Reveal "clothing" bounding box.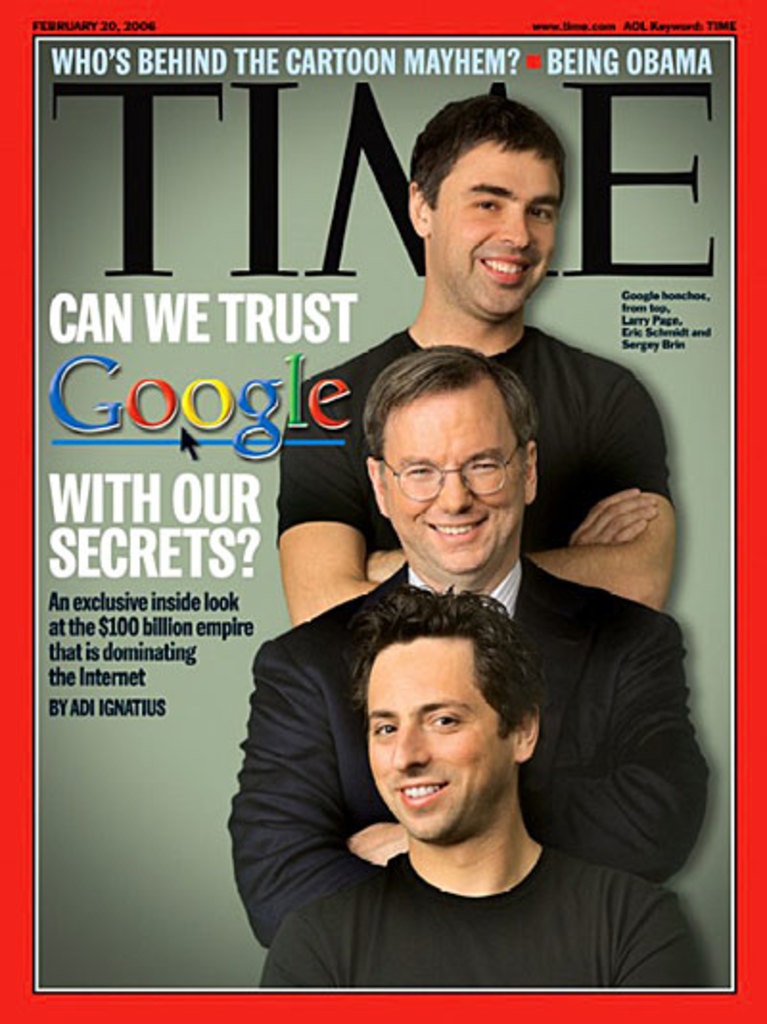
Revealed: BBox(274, 328, 669, 556).
